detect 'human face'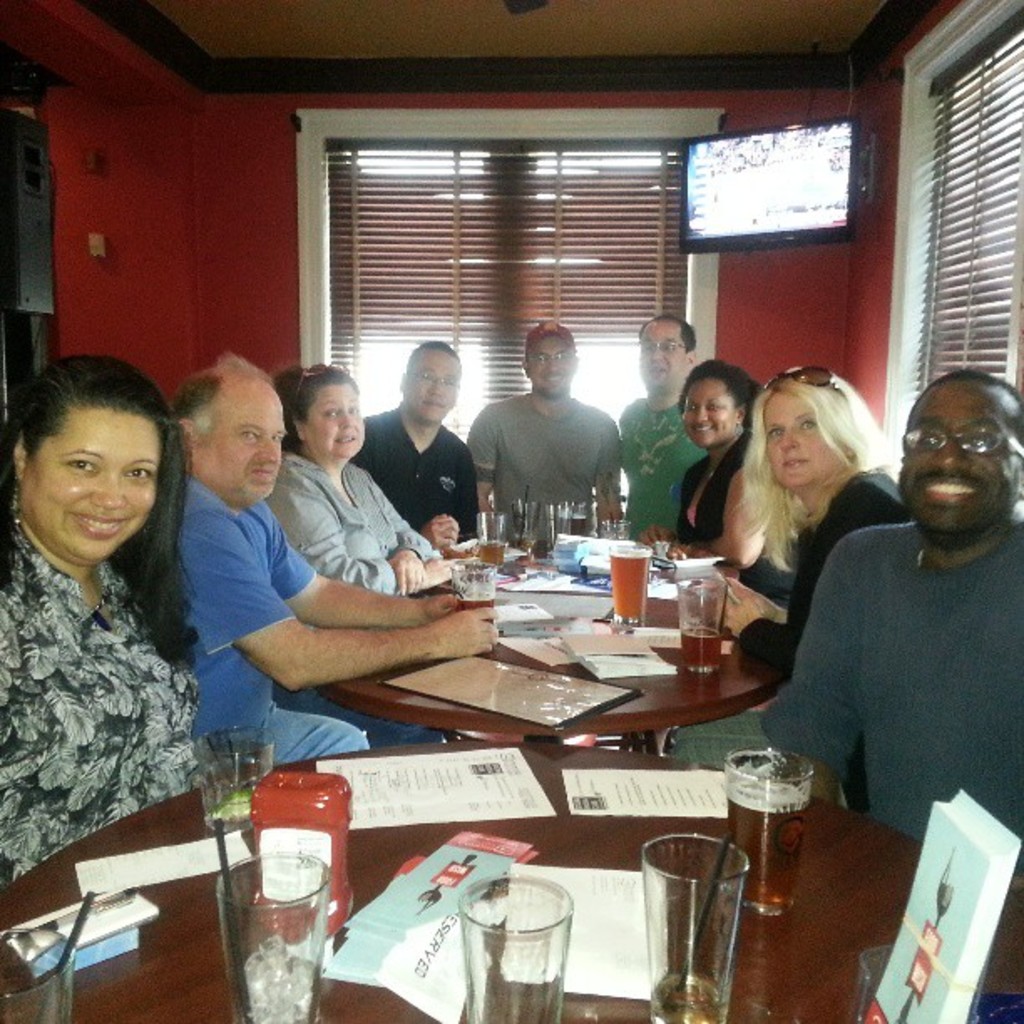
region(306, 388, 366, 460)
